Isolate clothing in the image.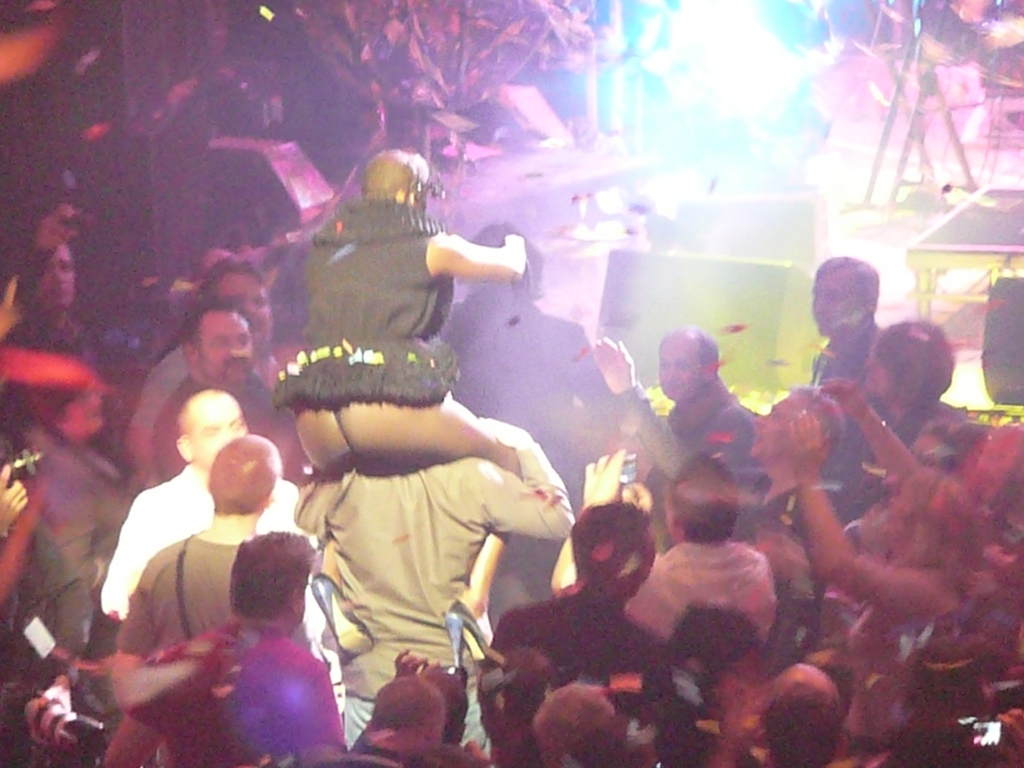
Isolated region: (left=807, top=316, right=897, bottom=466).
